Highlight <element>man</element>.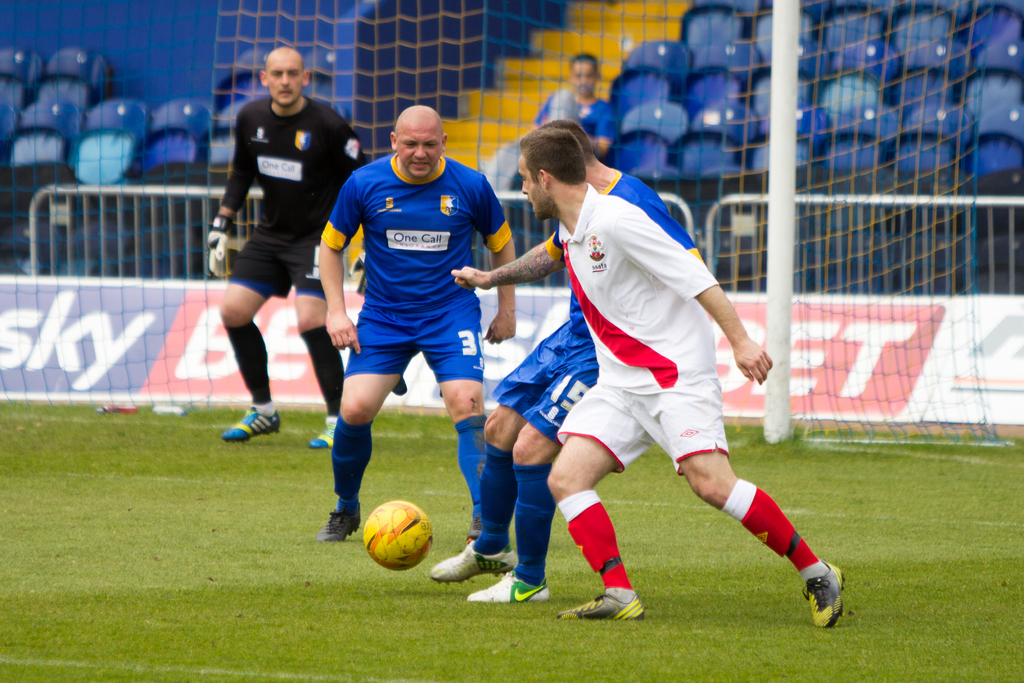
Highlighted region: x1=426 y1=113 x2=710 y2=607.
